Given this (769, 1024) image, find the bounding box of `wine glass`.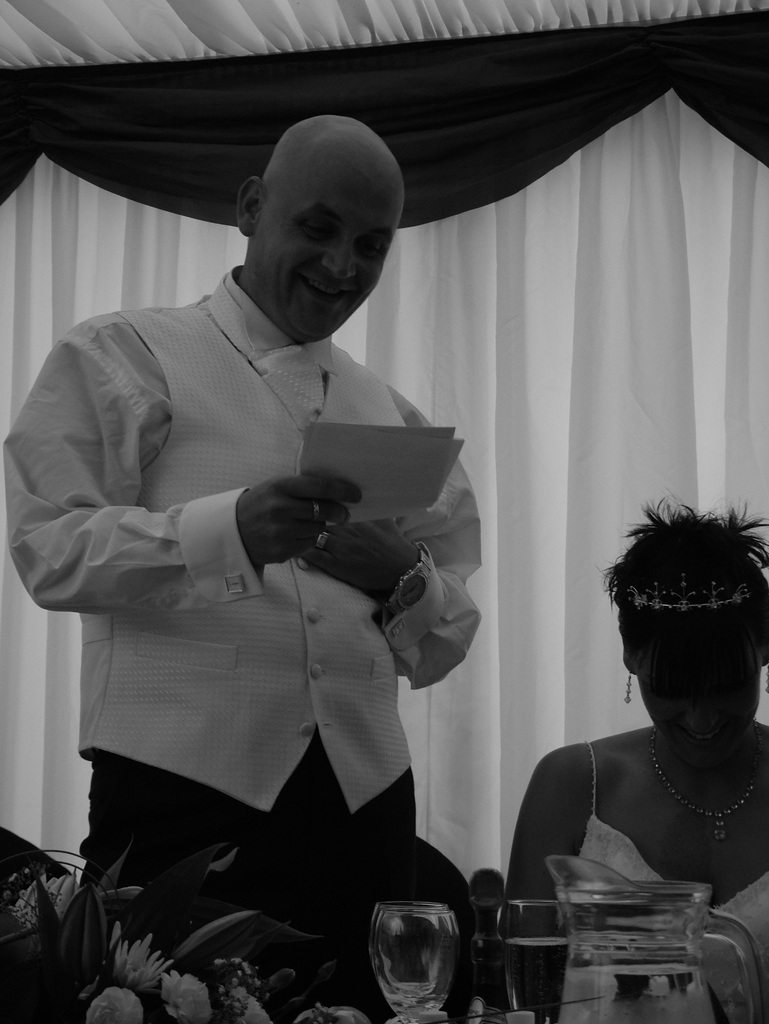
bbox(366, 896, 457, 1023).
